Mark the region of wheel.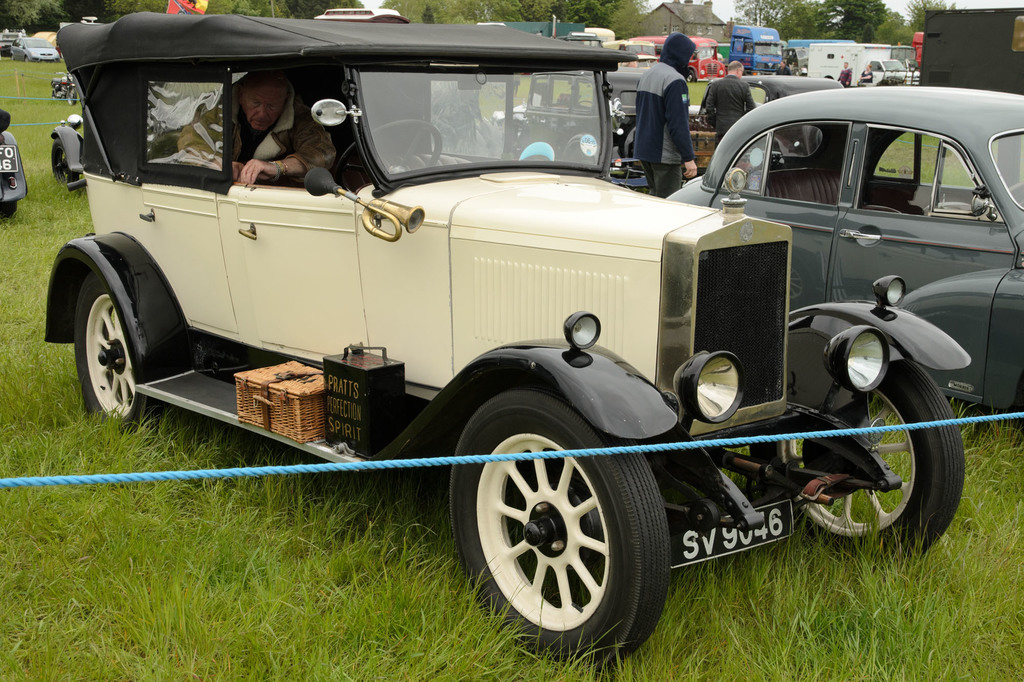
Region: (75,269,169,425).
